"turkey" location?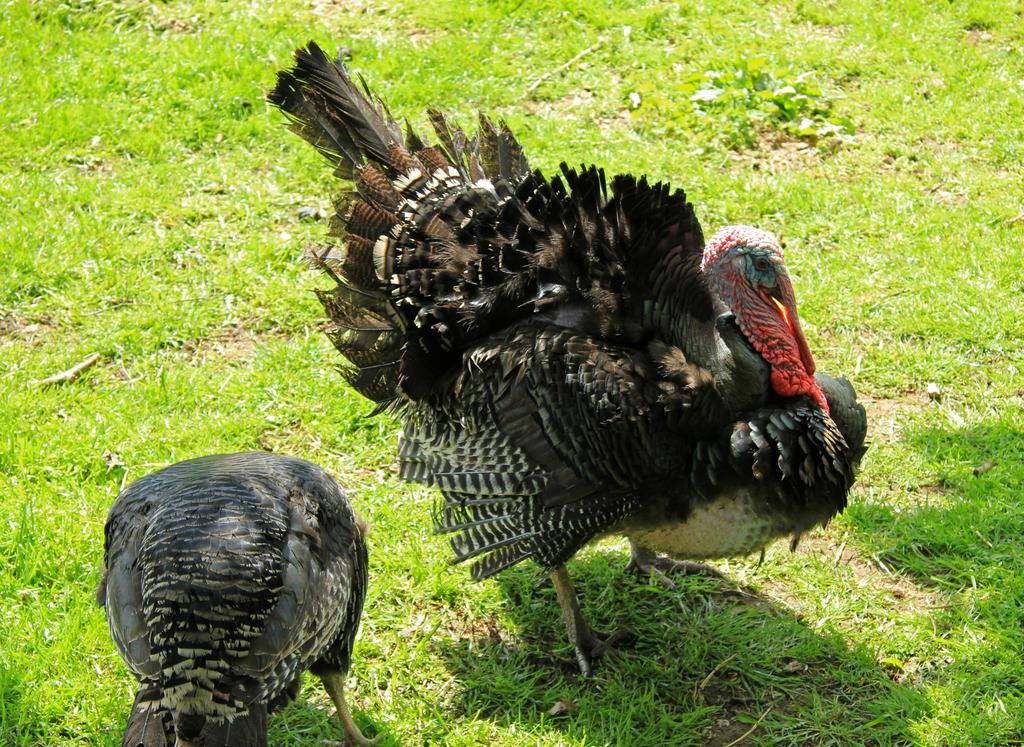
<region>93, 449, 383, 746</region>
